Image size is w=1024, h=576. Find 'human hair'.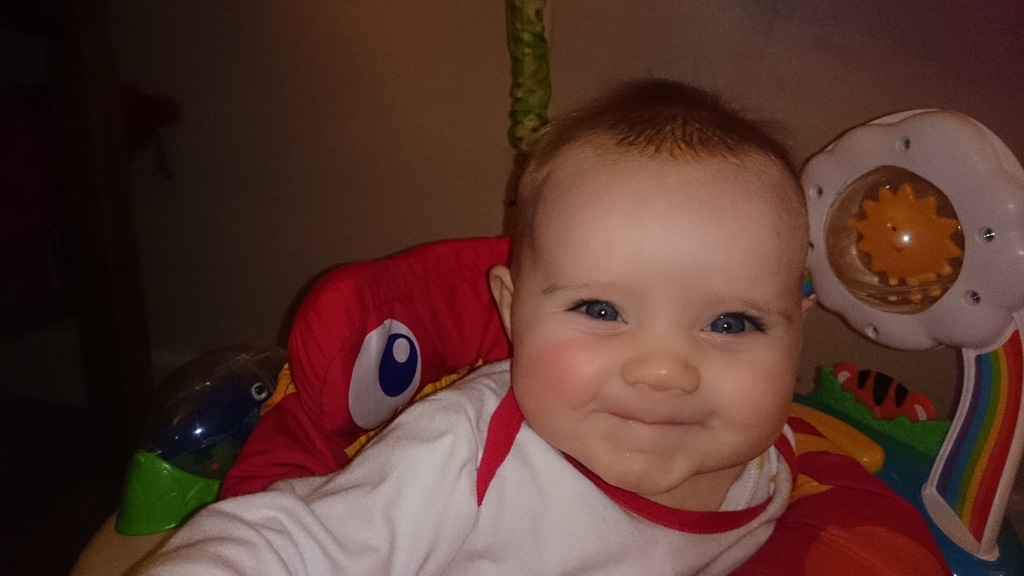
crop(513, 101, 799, 278).
